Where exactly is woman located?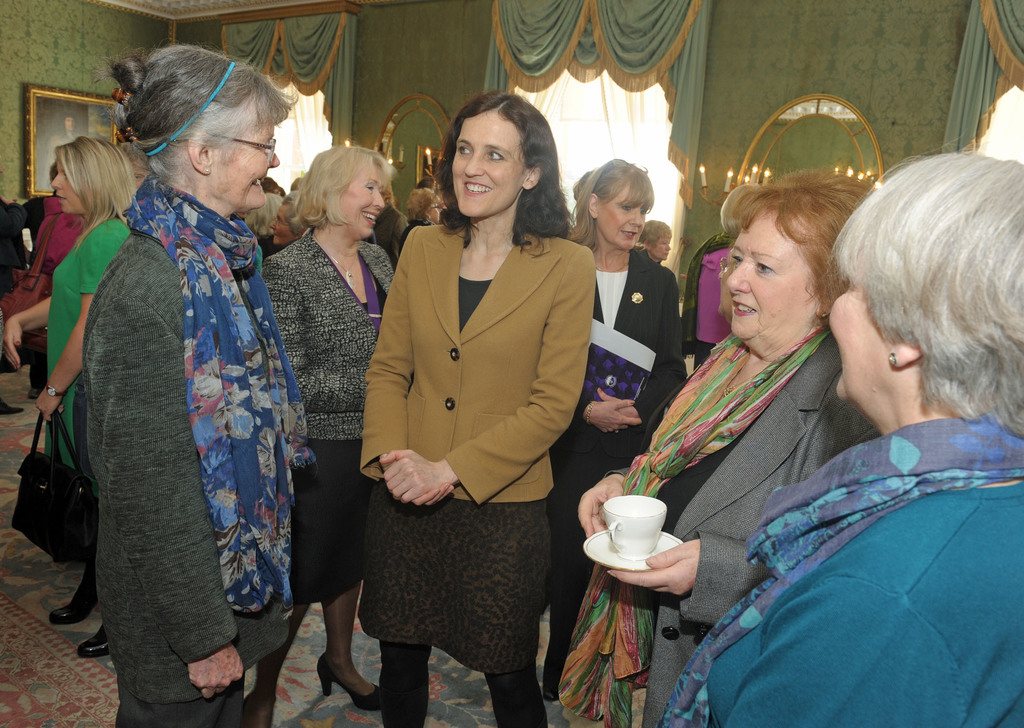
Its bounding box is x1=557 y1=170 x2=887 y2=727.
